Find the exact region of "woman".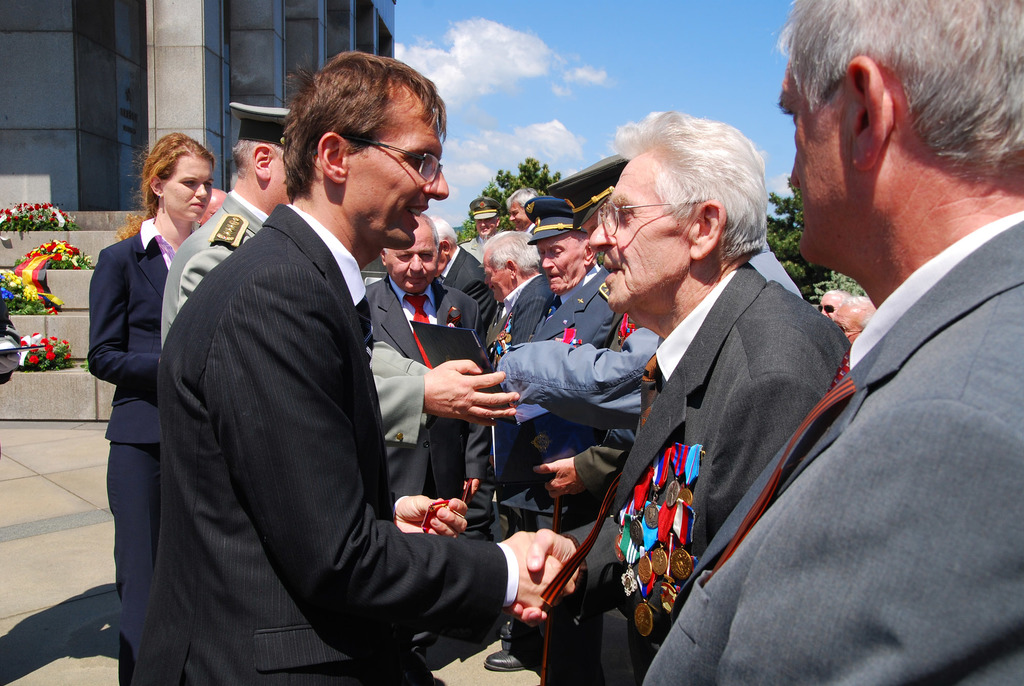
Exact region: 77,139,218,635.
